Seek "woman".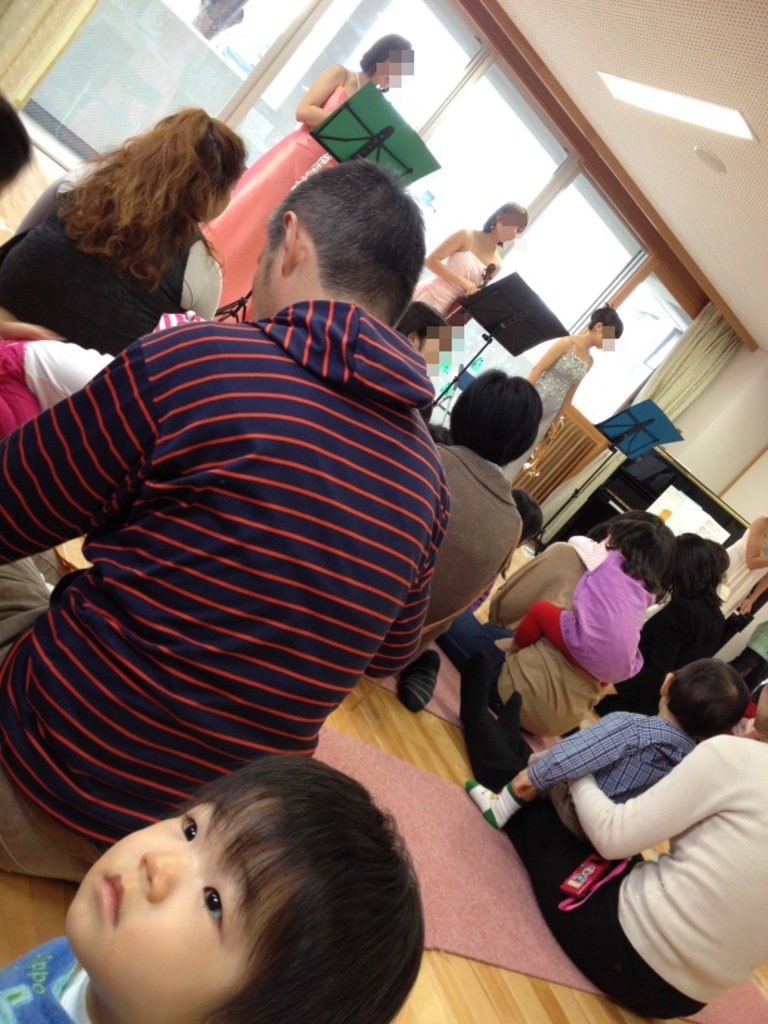
BBox(425, 200, 527, 316).
